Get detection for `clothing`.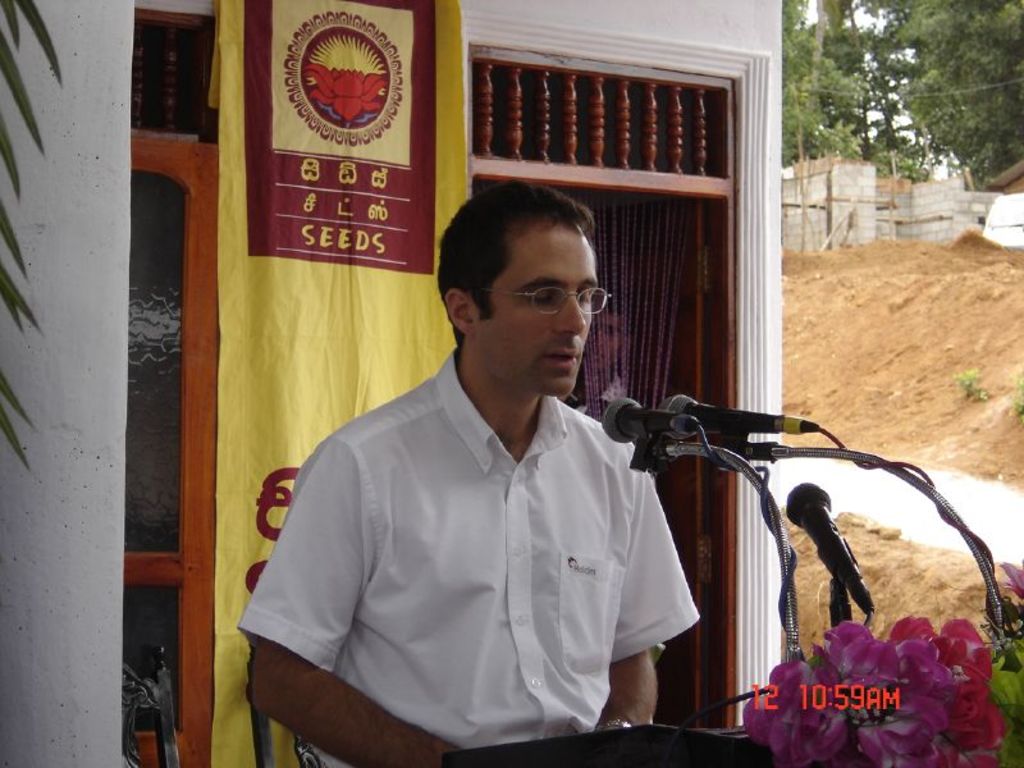
Detection: {"x1": 224, "y1": 328, "x2": 690, "y2": 767}.
